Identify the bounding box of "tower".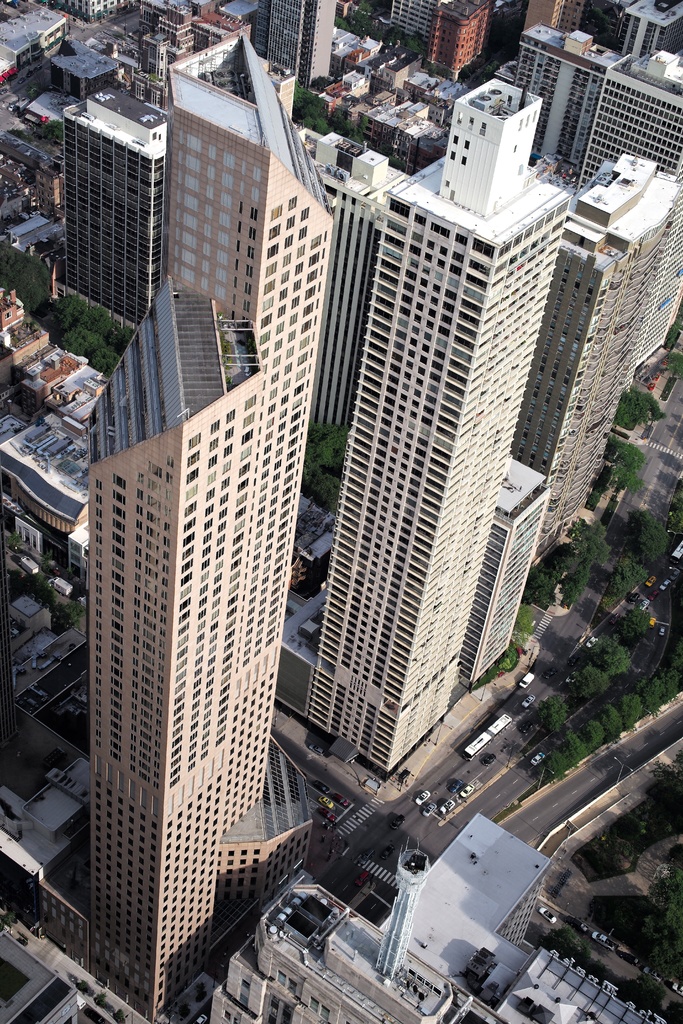
[41,64,178,319].
